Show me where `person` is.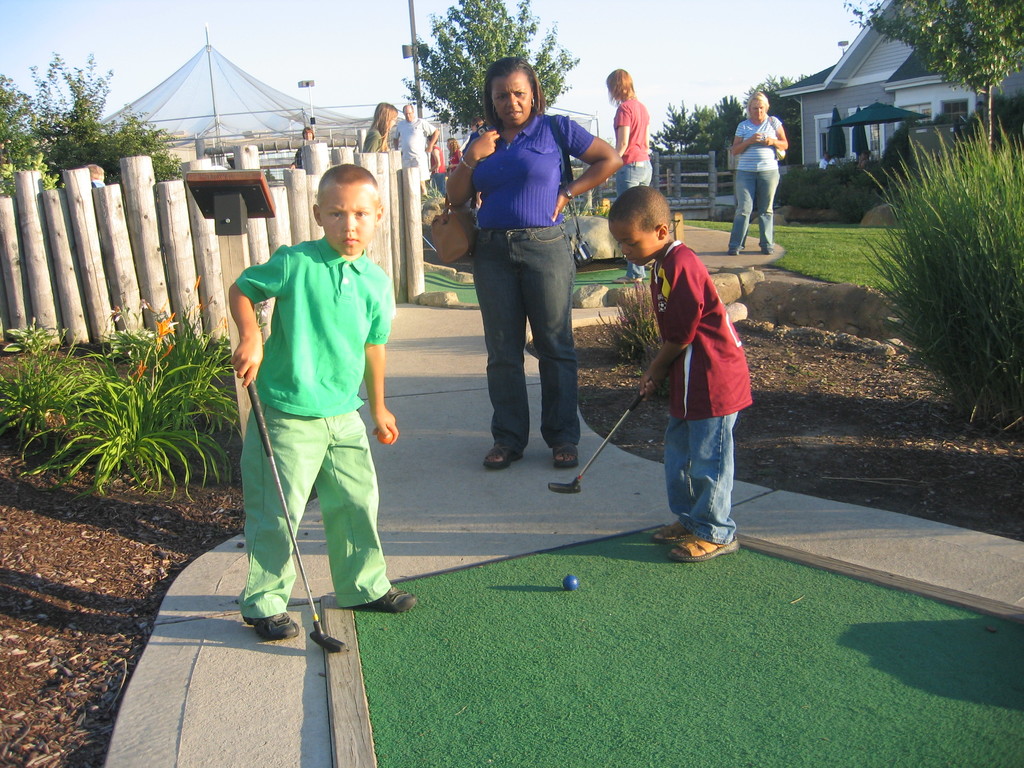
`person` is at <box>445,55,623,467</box>.
